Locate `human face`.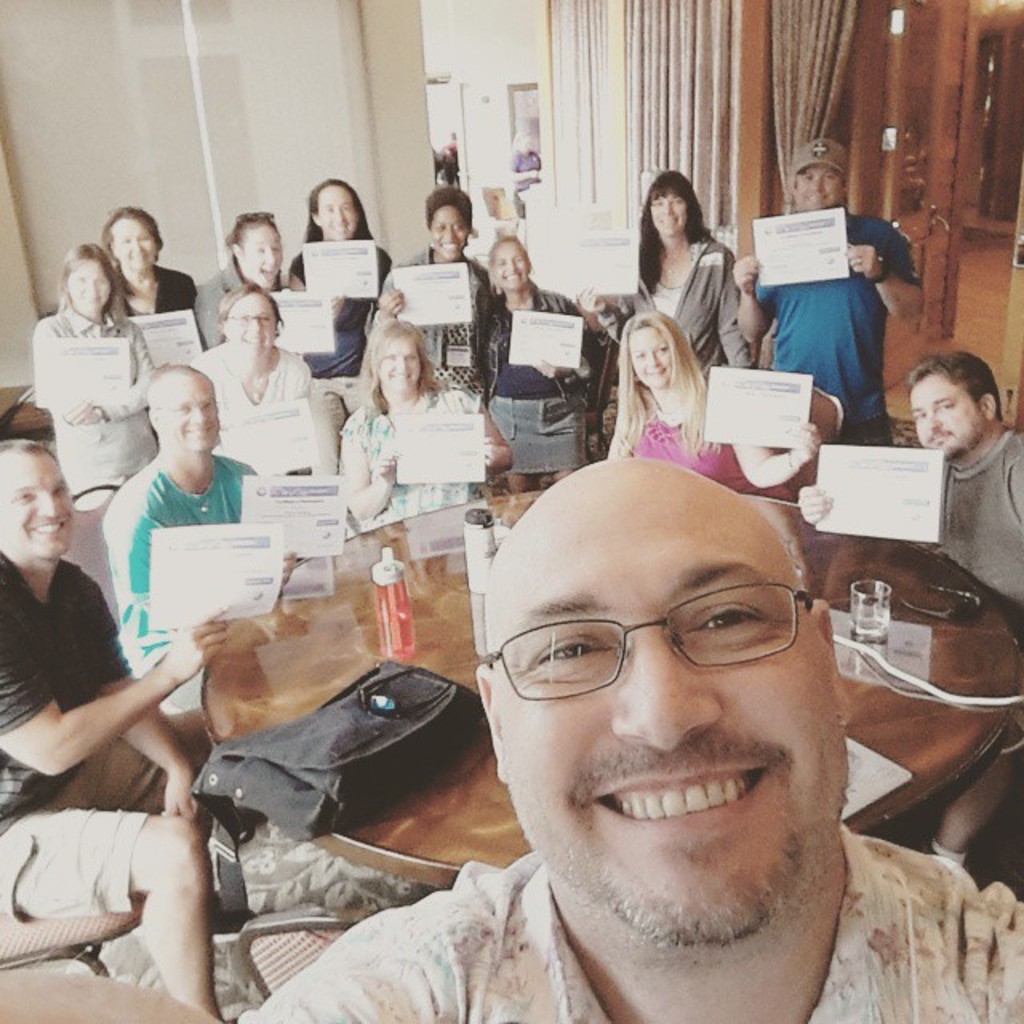
Bounding box: select_region(229, 296, 274, 357).
